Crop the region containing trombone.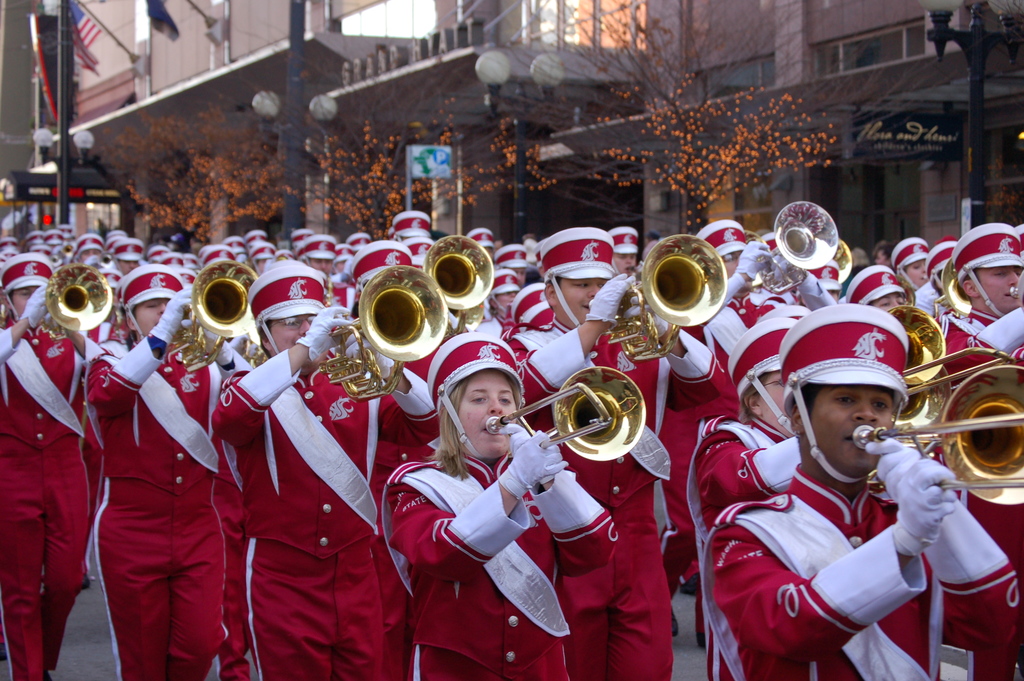
Crop region: 939 246 988 311.
